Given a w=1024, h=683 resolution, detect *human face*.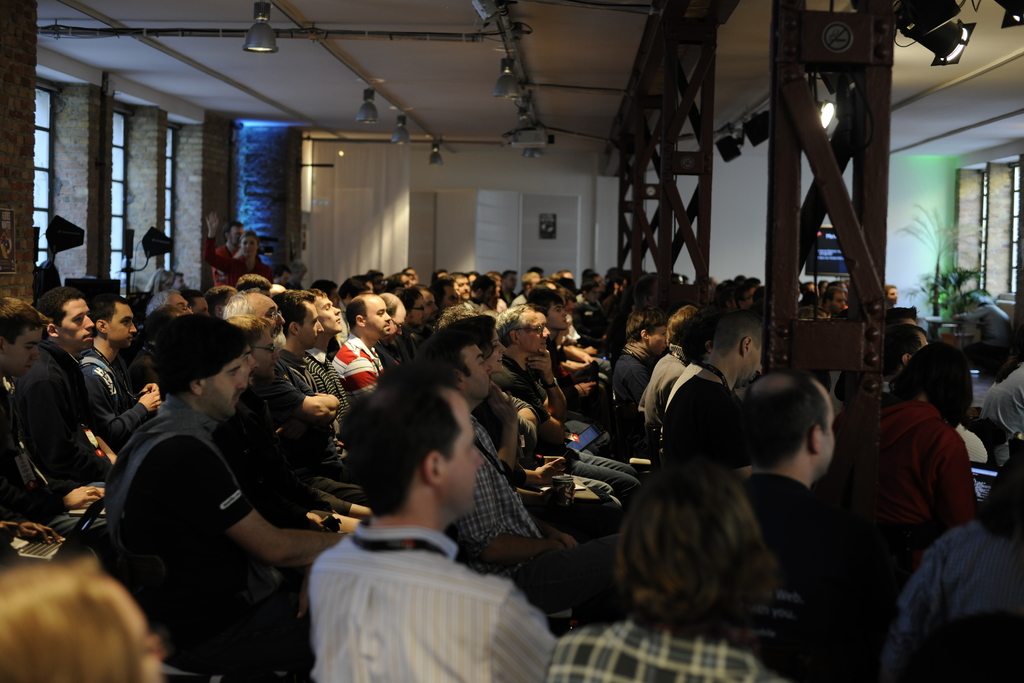
252/325/279/374.
